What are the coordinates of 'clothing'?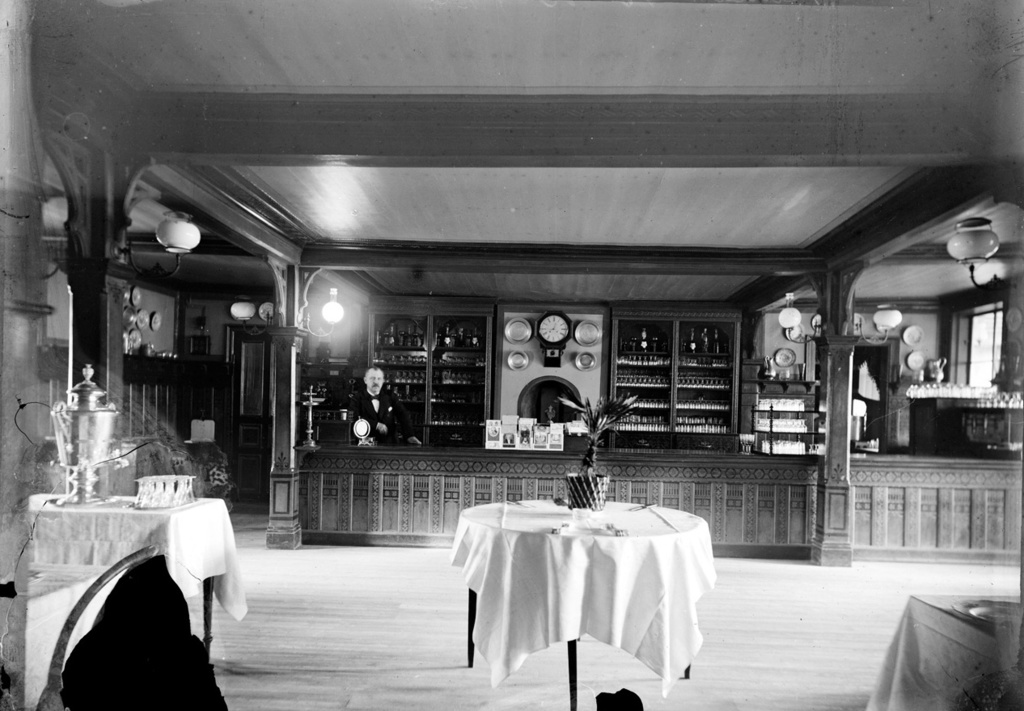
l=350, t=385, r=414, b=443.
